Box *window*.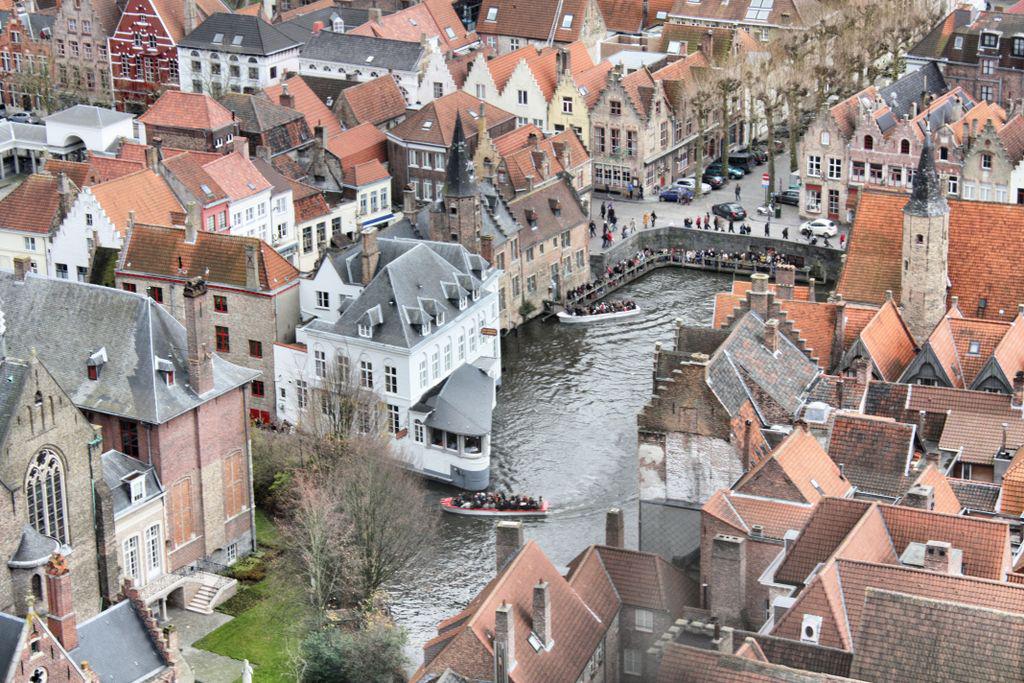
[248, 380, 267, 396].
